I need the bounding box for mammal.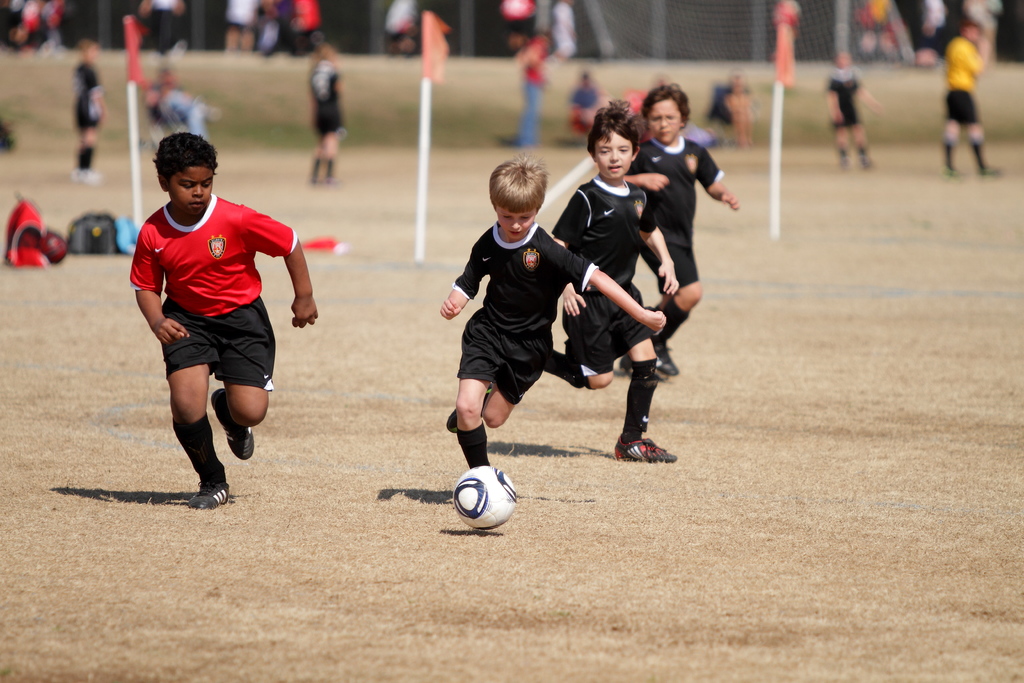
Here it is: crop(517, 29, 555, 139).
